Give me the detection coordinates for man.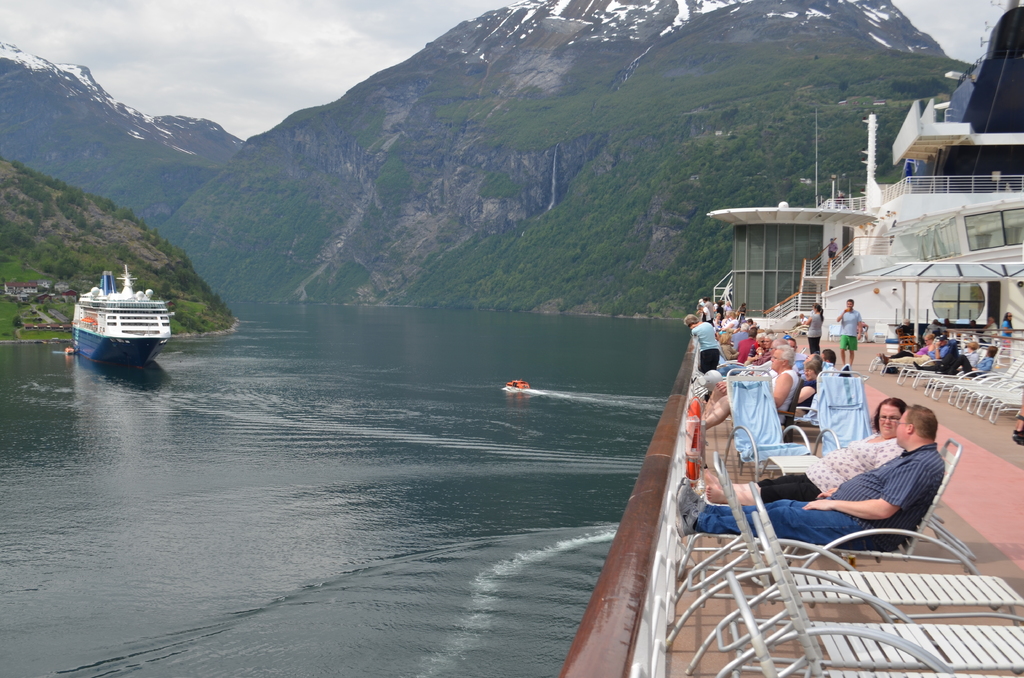
locate(879, 331, 947, 364).
